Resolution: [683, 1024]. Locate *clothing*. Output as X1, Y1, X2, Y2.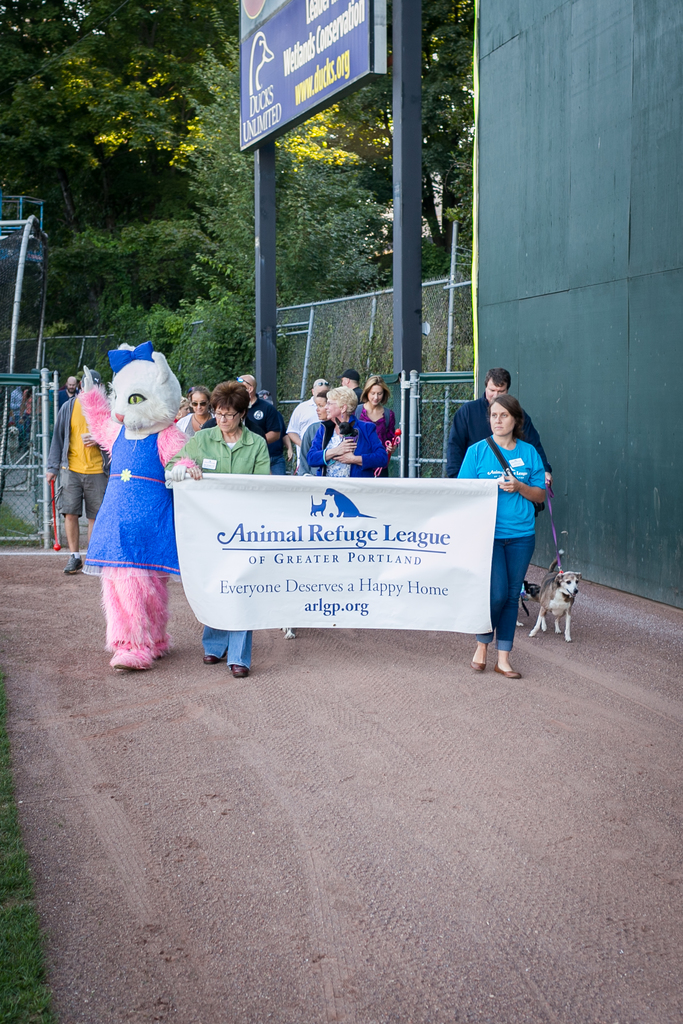
47, 395, 111, 522.
